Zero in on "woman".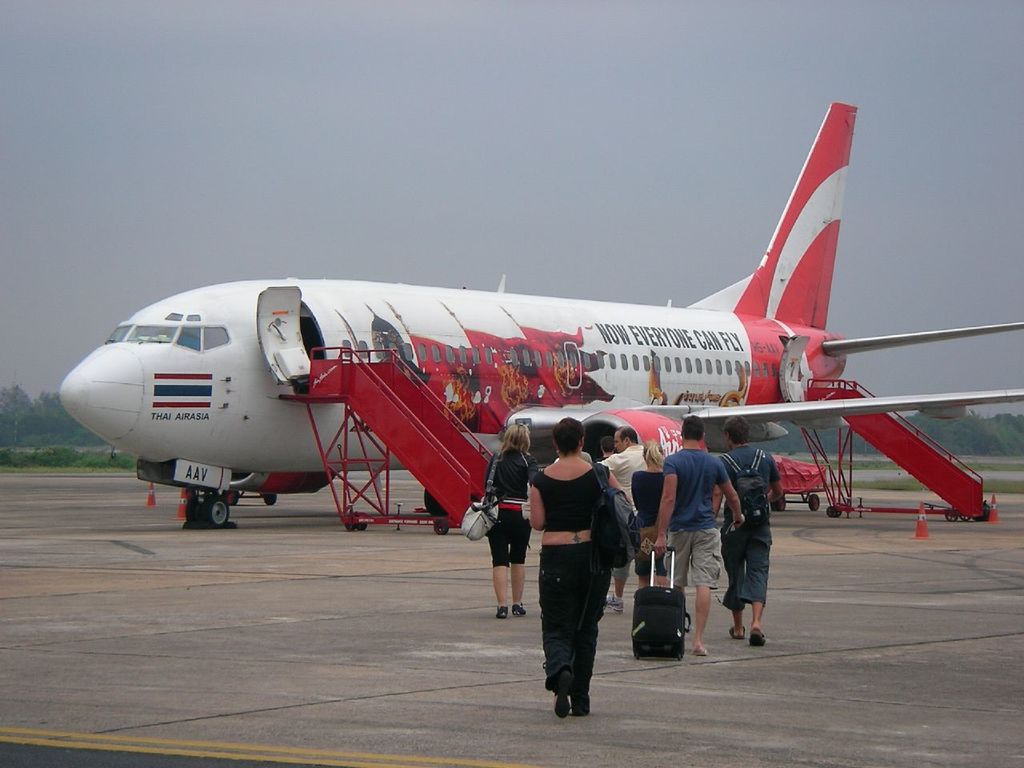
Zeroed in: box=[513, 402, 630, 735].
